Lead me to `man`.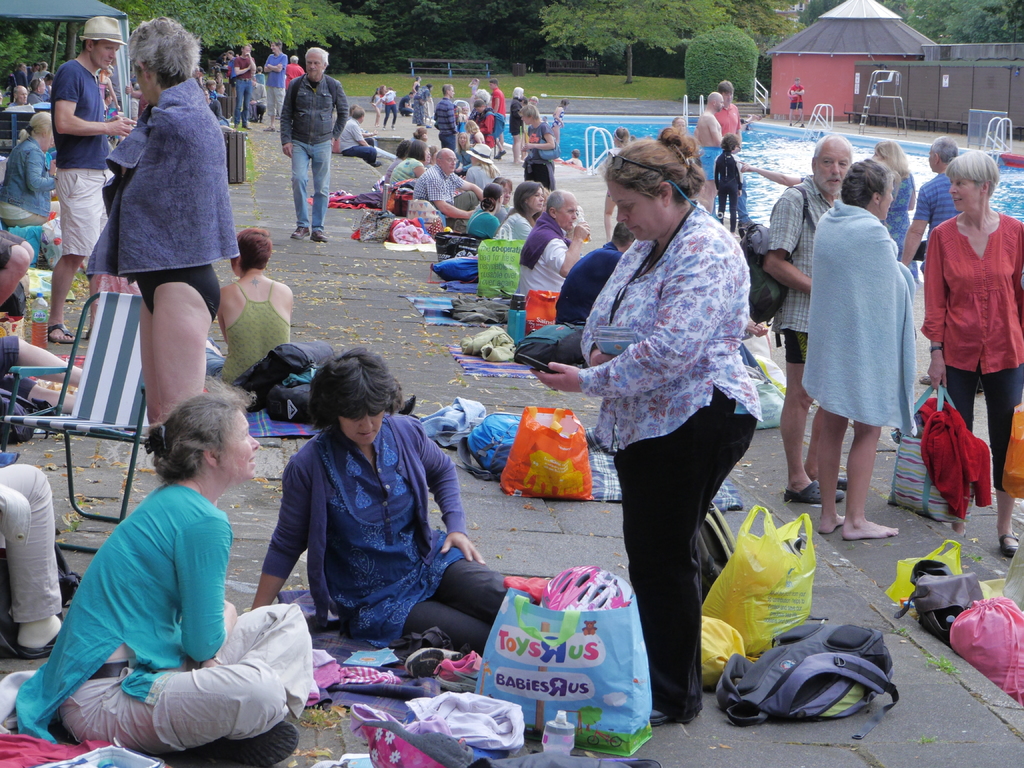
Lead to rect(514, 192, 584, 318).
